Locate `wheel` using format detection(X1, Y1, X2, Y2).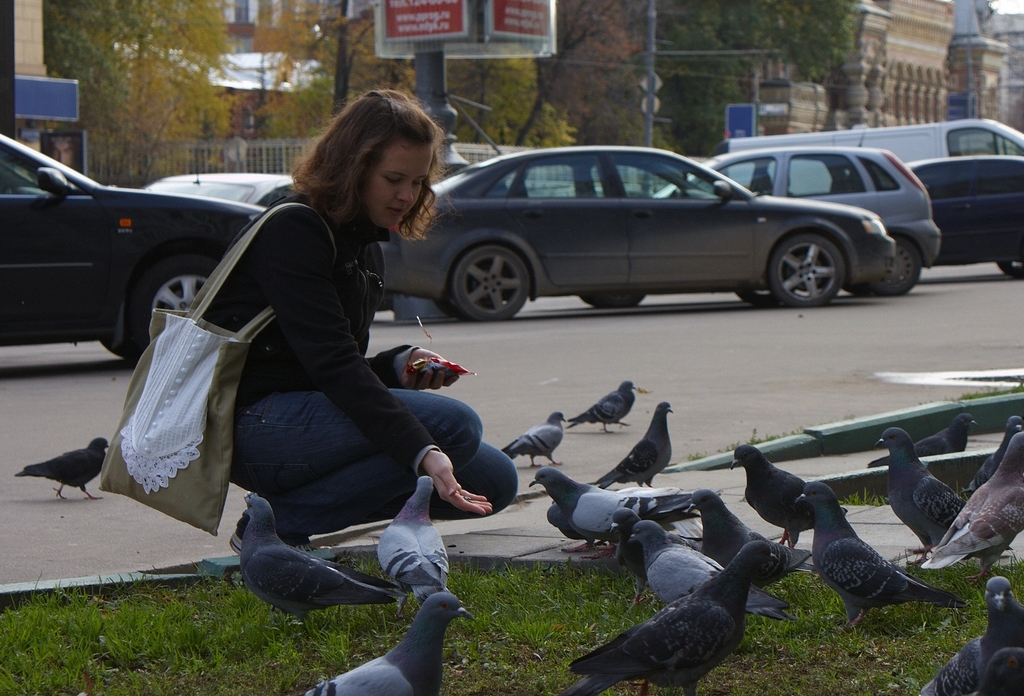
detection(668, 188, 680, 196).
